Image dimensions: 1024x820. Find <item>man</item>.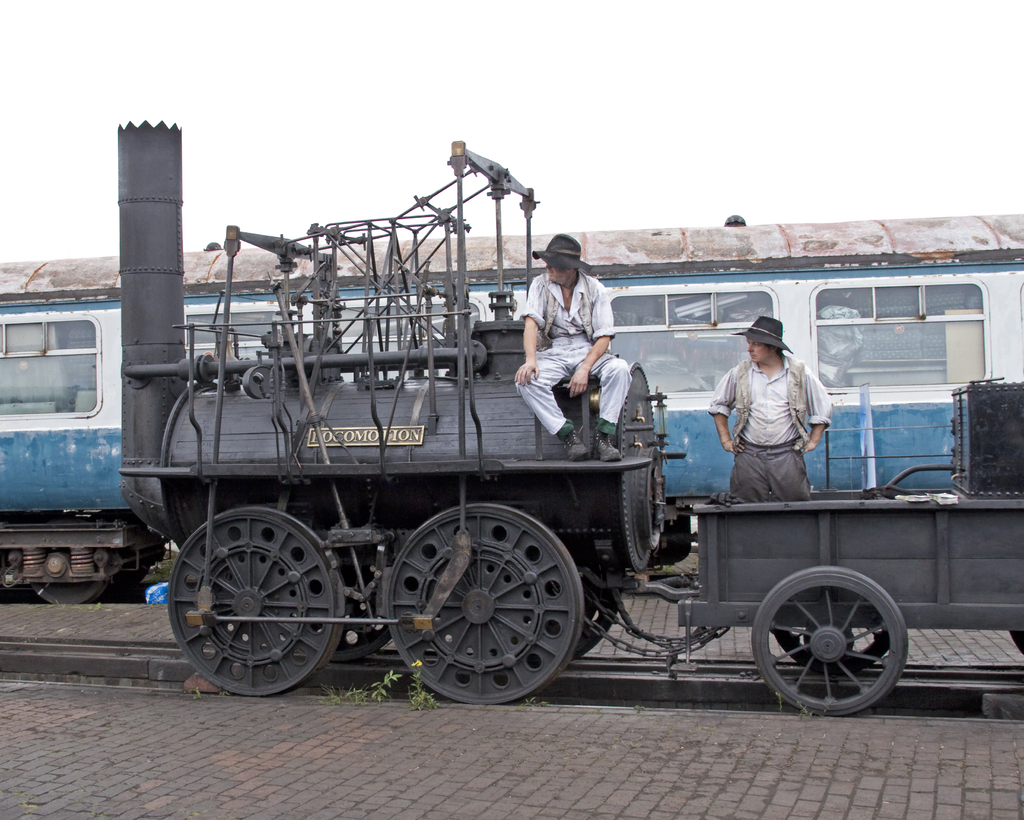
703:312:830:499.
